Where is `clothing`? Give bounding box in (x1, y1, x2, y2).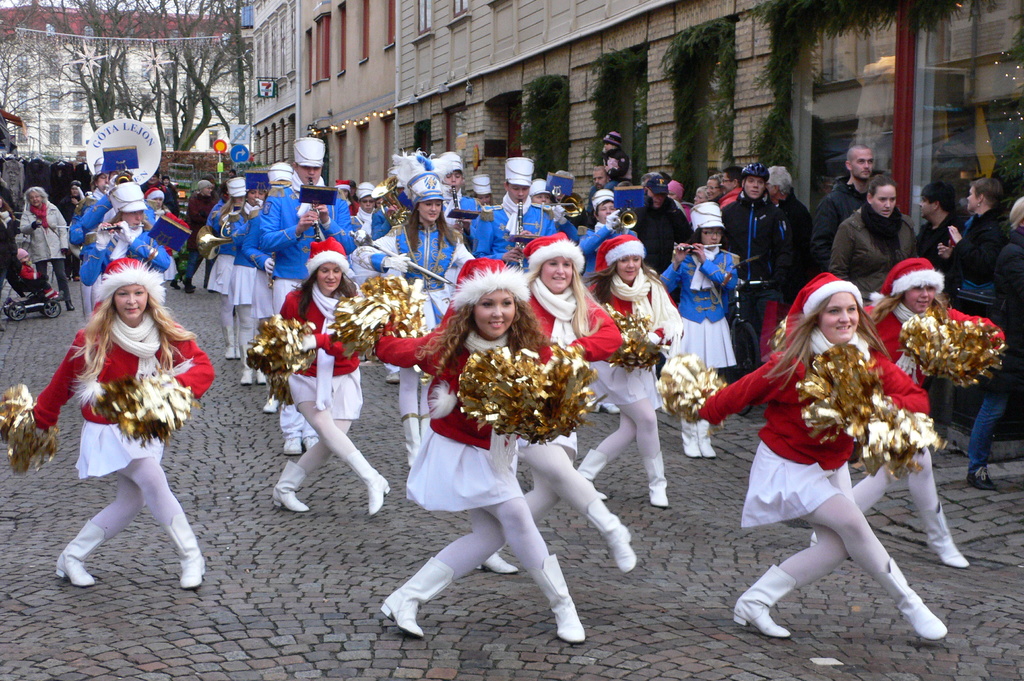
(626, 190, 696, 278).
